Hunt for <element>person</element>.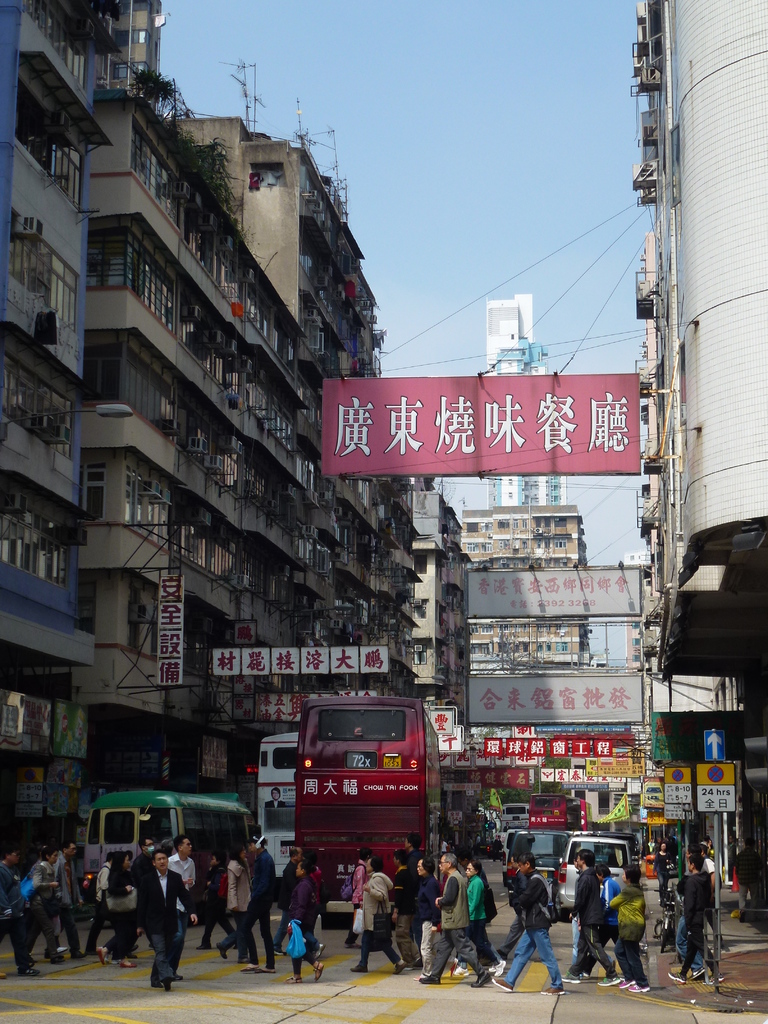
Hunted down at crop(608, 864, 650, 990).
